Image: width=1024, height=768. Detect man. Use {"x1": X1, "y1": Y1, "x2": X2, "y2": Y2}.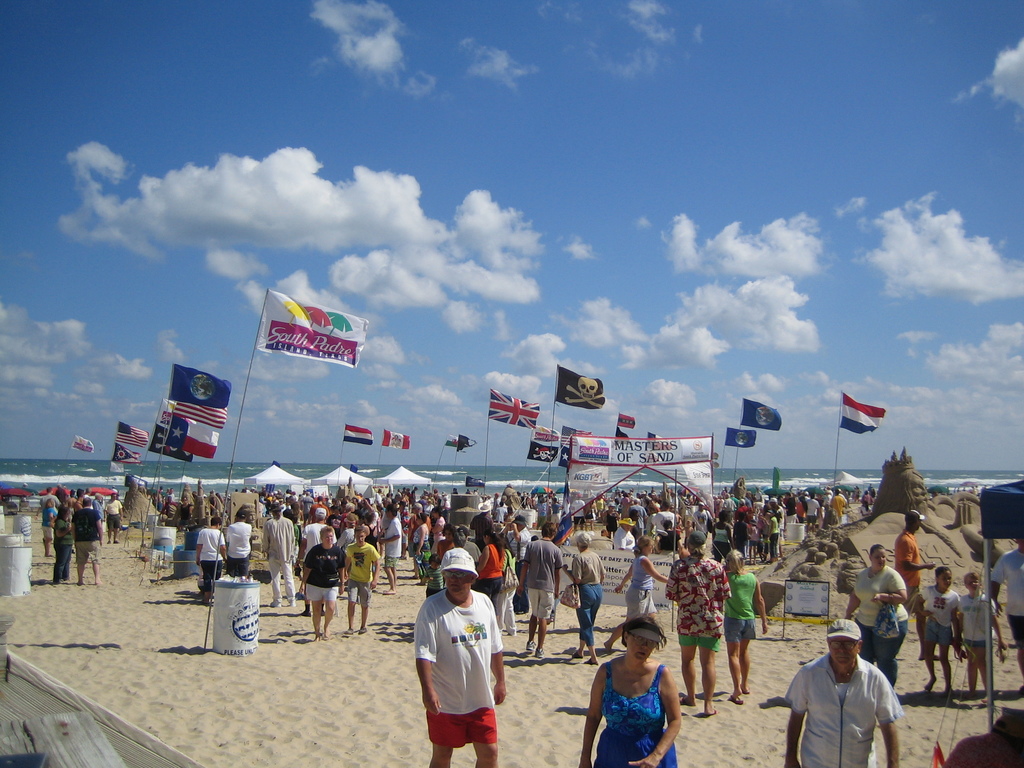
{"x1": 296, "y1": 504, "x2": 342, "y2": 616}.
